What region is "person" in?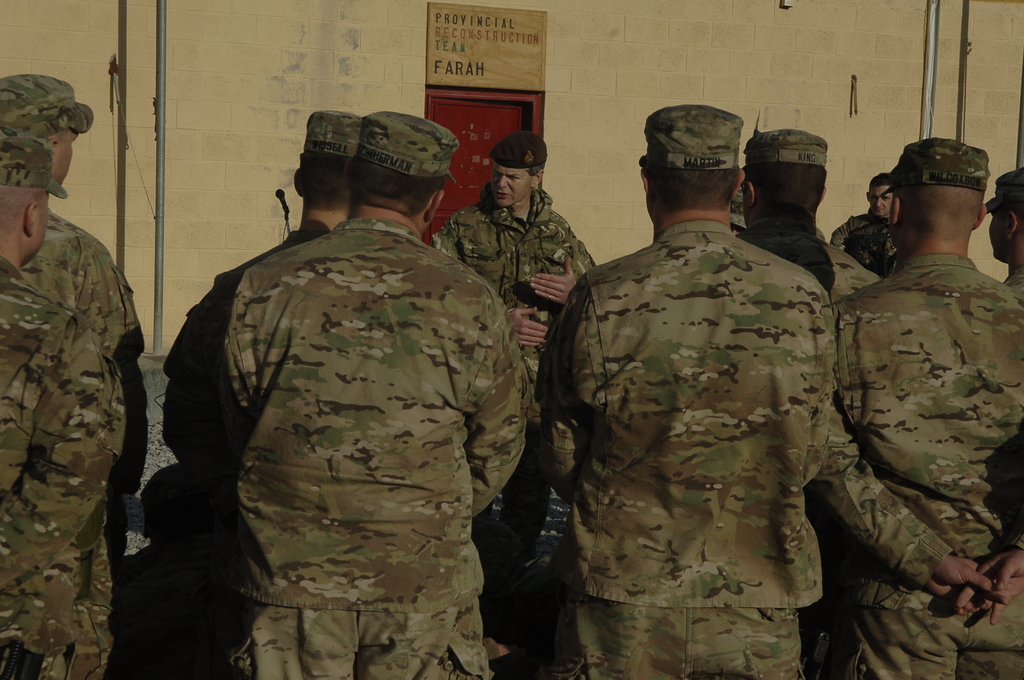
<region>0, 133, 122, 679</region>.
